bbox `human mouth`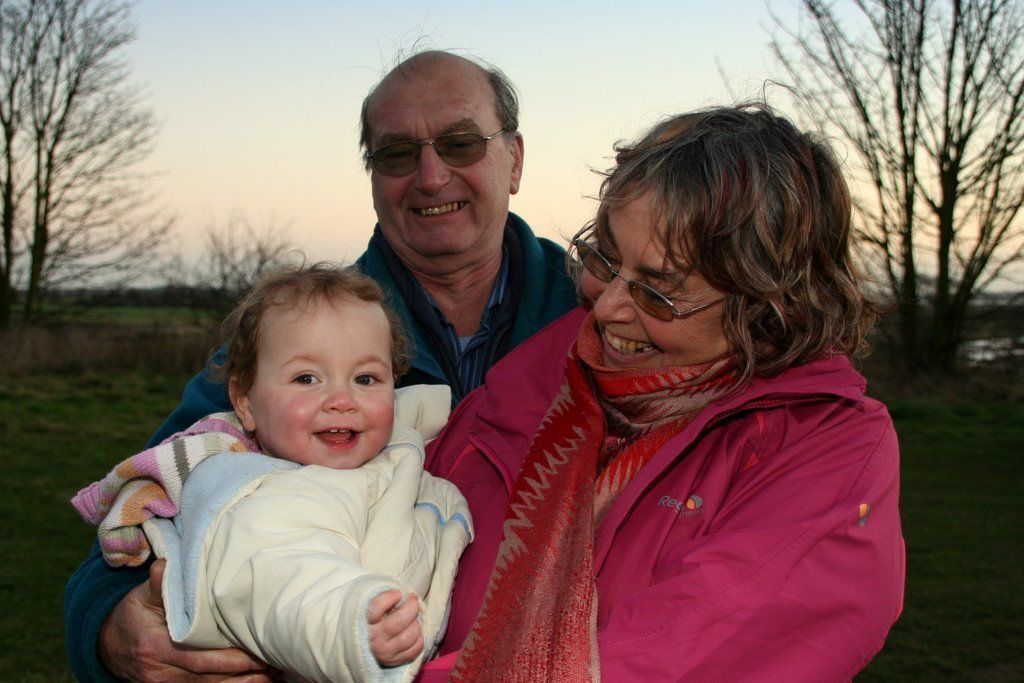
box=[408, 202, 477, 226]
